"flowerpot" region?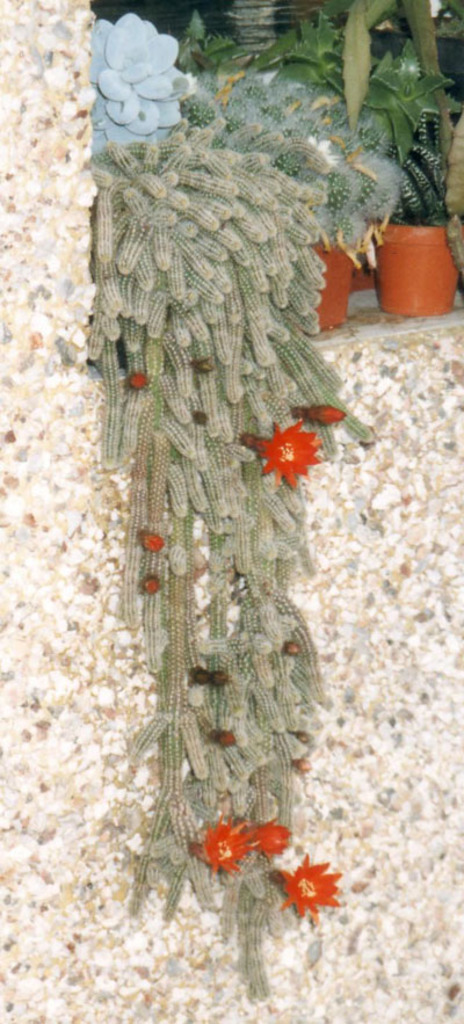
bbox=[368, 195, 449, 315]
